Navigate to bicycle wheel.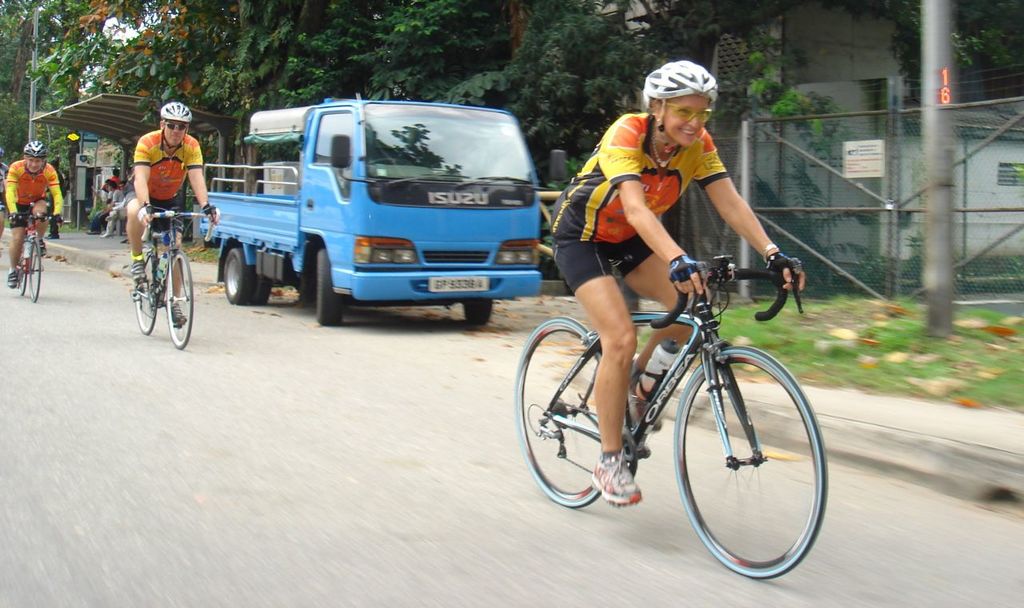
Navigation target: l=675, t=346, r=832, b=581.
